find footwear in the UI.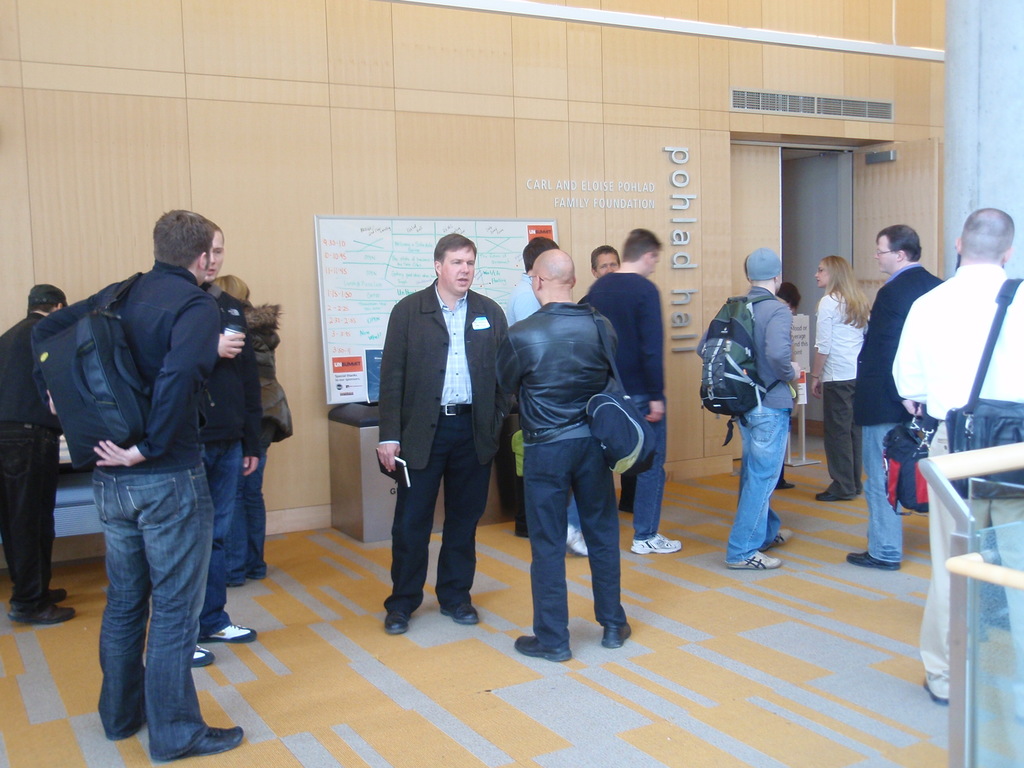
UI element at crop(193, 644, 211, 664).
